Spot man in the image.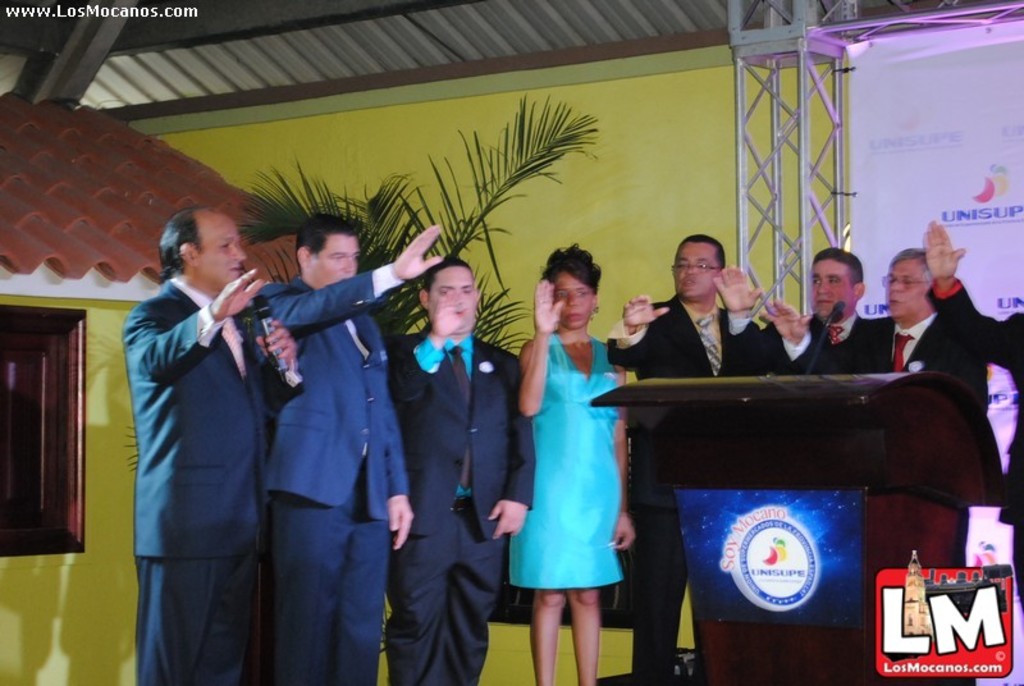
man found at 876, 243, 1006, 685.
